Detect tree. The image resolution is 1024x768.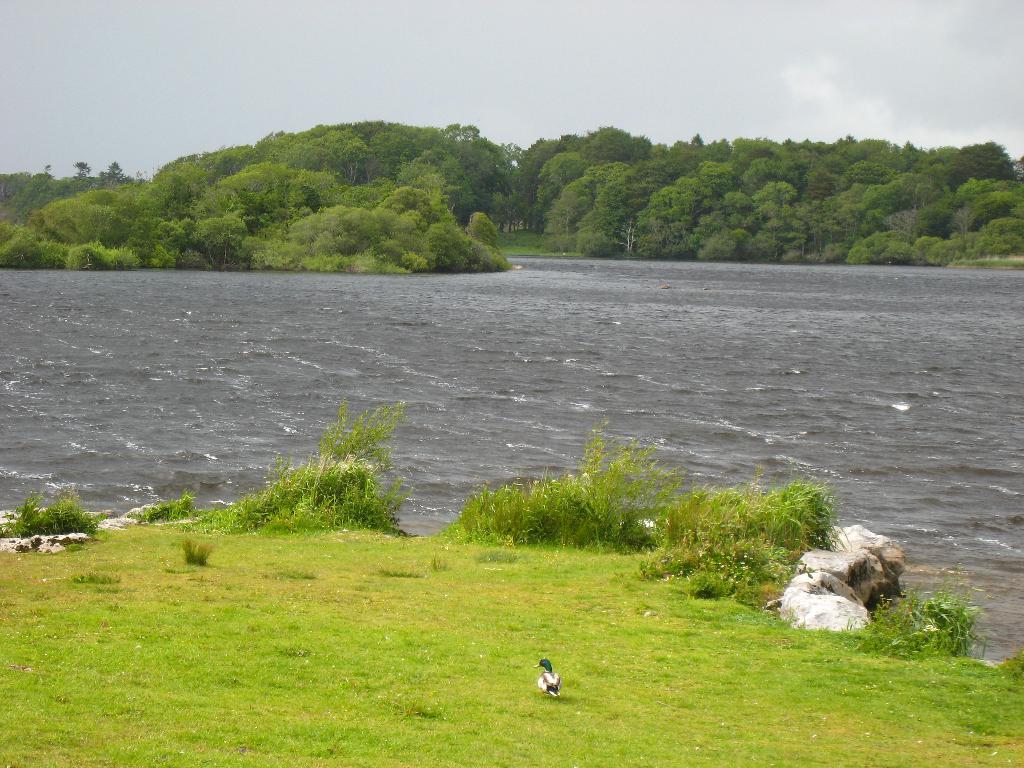
<bbox>687, 153, 756, 191</bbox>.
